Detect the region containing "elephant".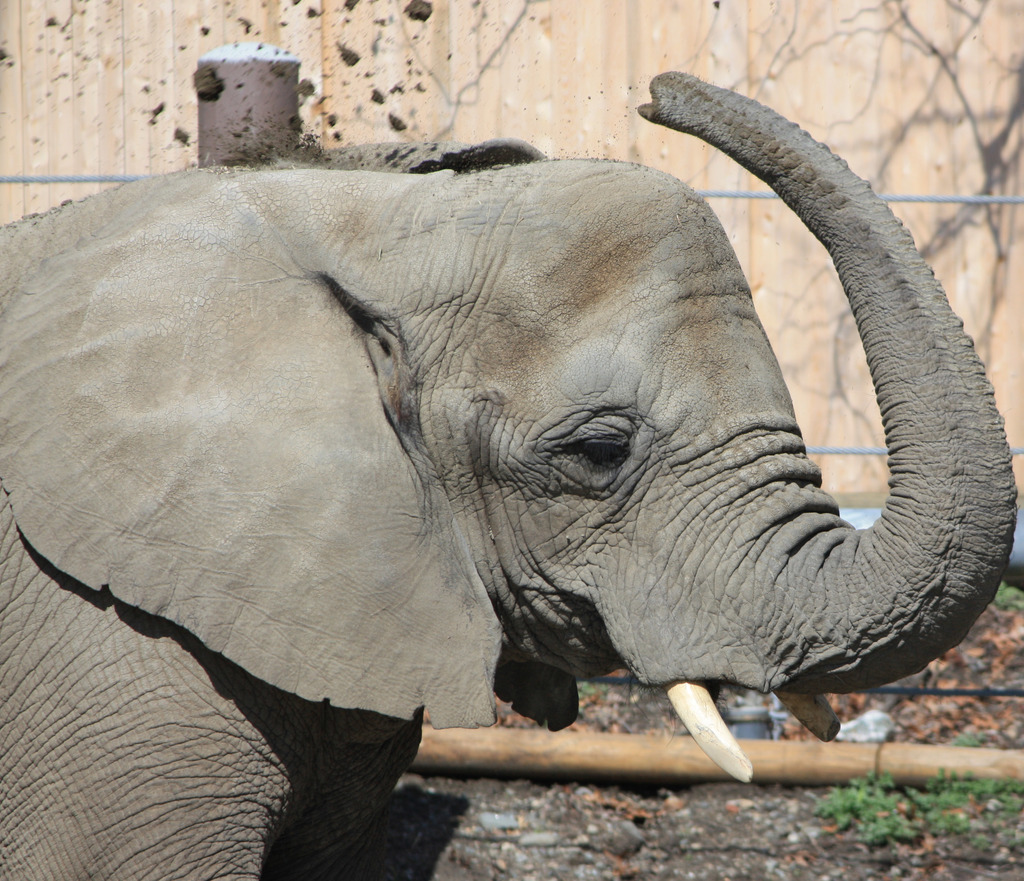
box=[0, 85, 1023, 831].
